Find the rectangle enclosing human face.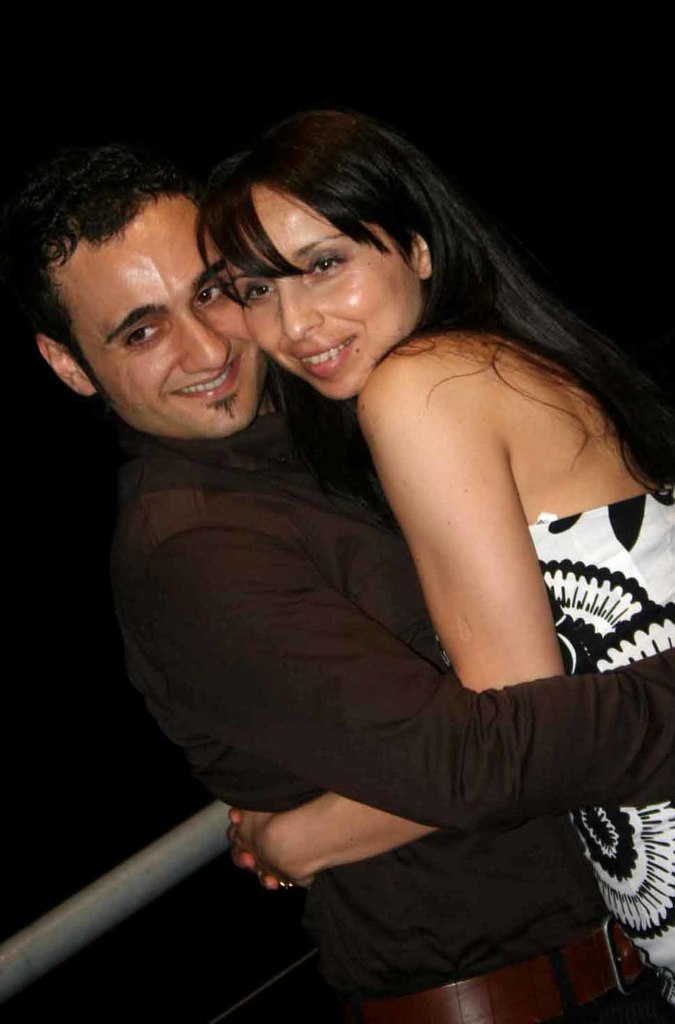
<bbox>230, 189, 417, 399</bbox>.
